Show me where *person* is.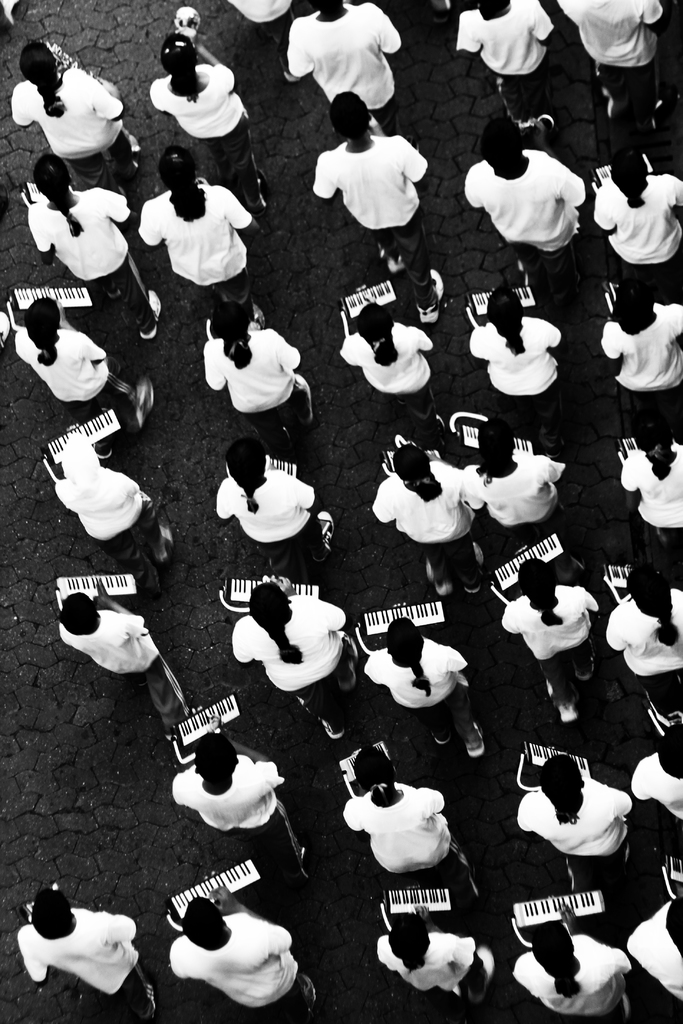
*person* is at [left=363, top=876, right=495, bottom=1002].
